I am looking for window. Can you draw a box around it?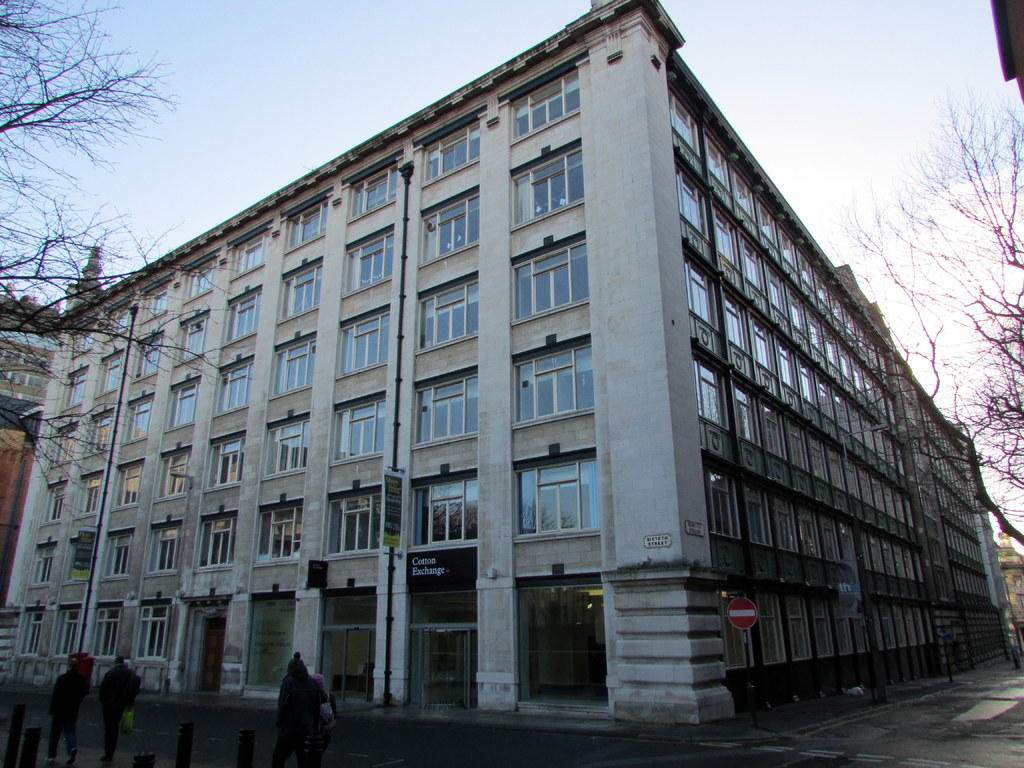
Sure, the bounding box is <bbox>712, 135, 735, 200</bbox>.
